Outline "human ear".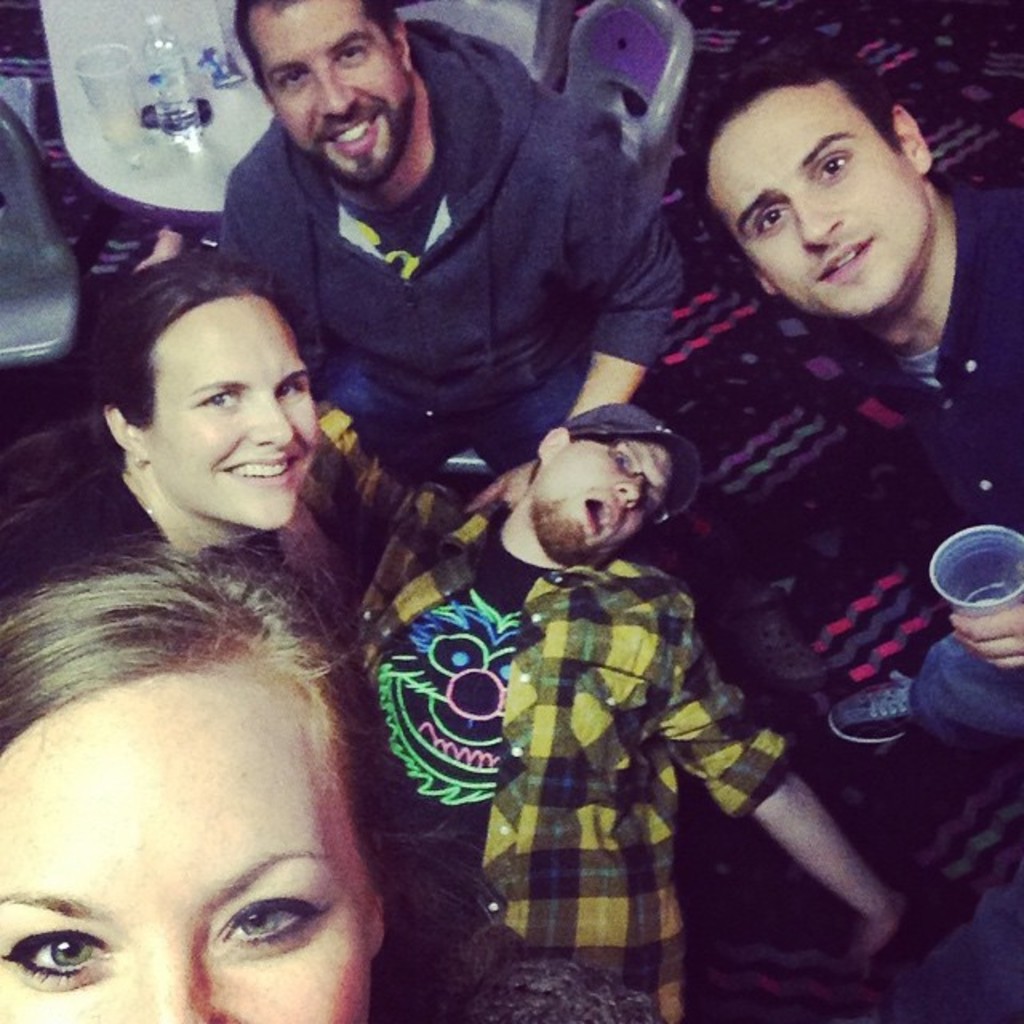
Outline: <bbox>886, 104, 930, 179</bbox>.
